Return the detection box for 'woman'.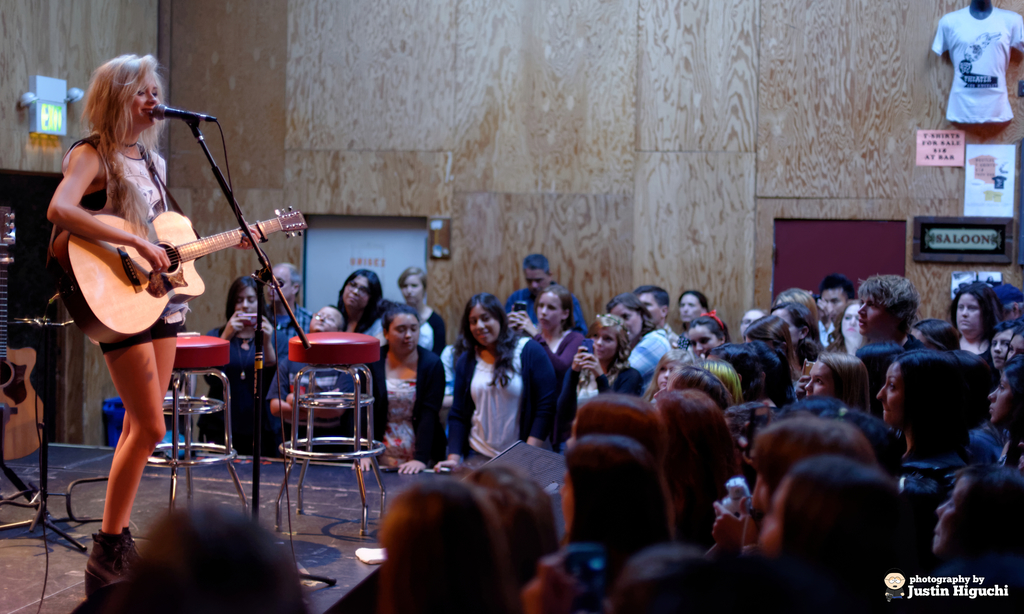
locate(332, 269, 383, 335).
